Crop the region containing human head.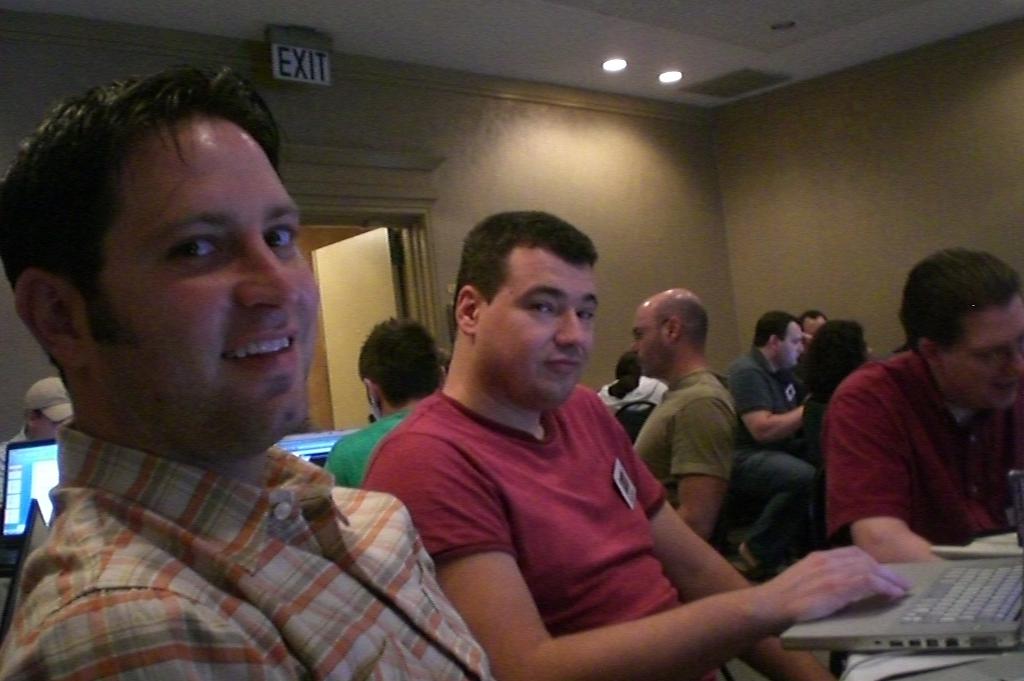
Crop region: box(902, 249, 1023, 413).
